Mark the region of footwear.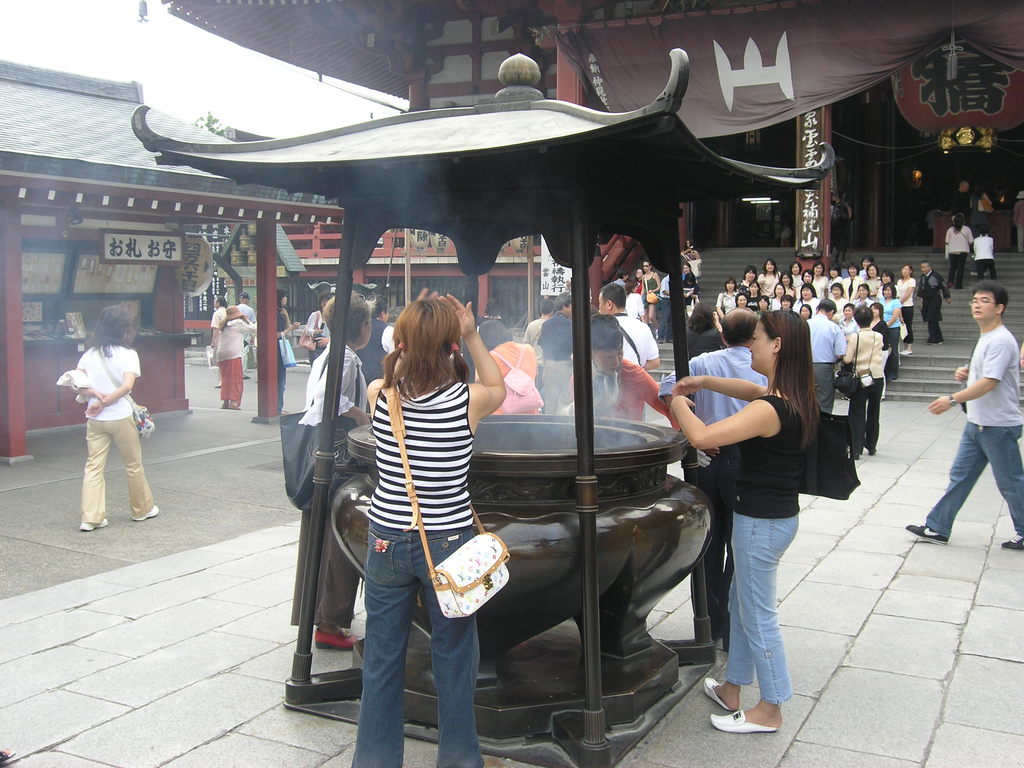
Region: Rect(313, 632, 362, 650).
